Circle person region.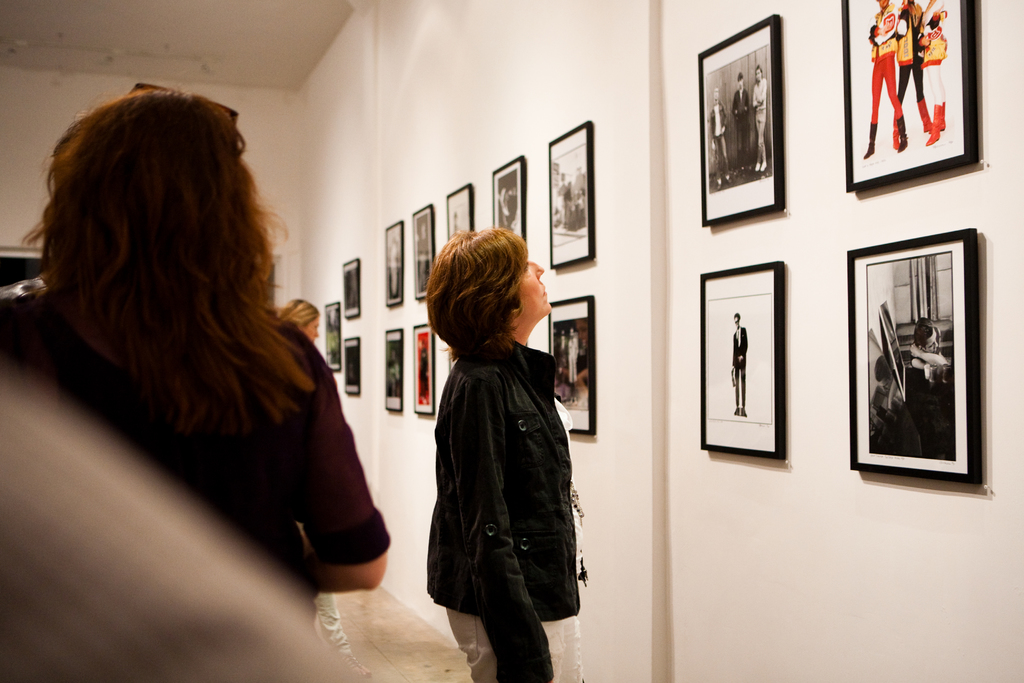
Region: l=0, t=88, r=385, b=672.
